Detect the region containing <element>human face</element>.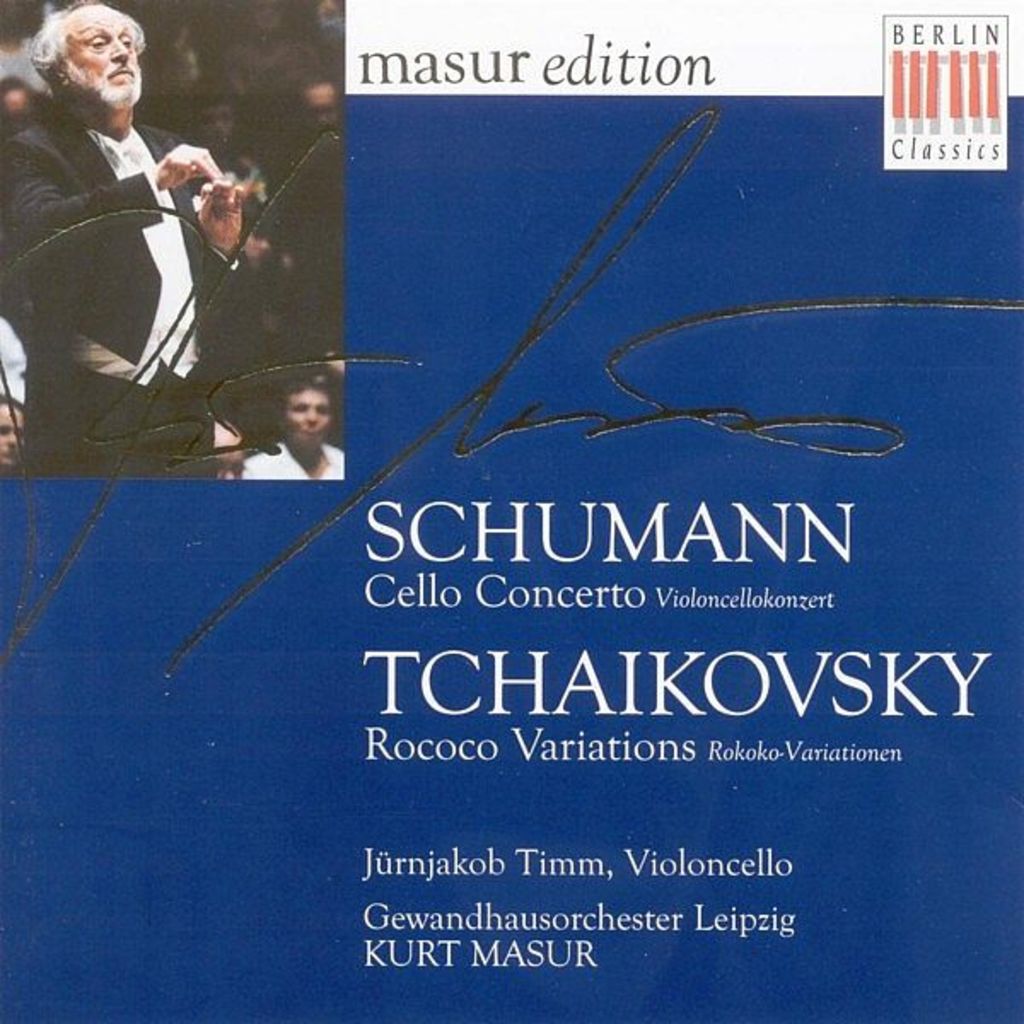
left=61, top=9, right=140, bottom=109.
